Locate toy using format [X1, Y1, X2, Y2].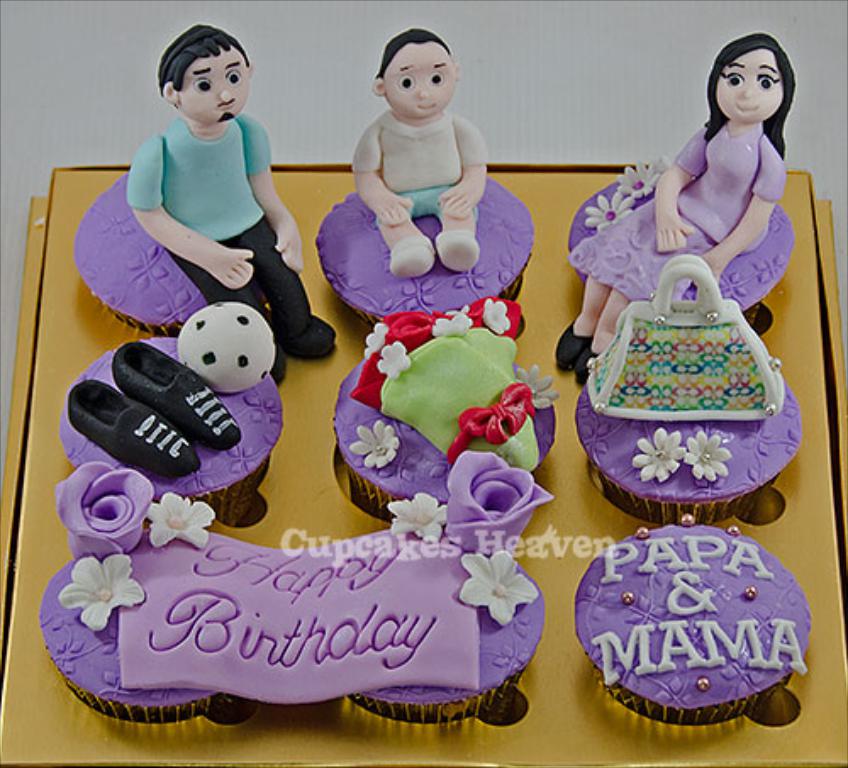
[332, 297, 568, 522].
